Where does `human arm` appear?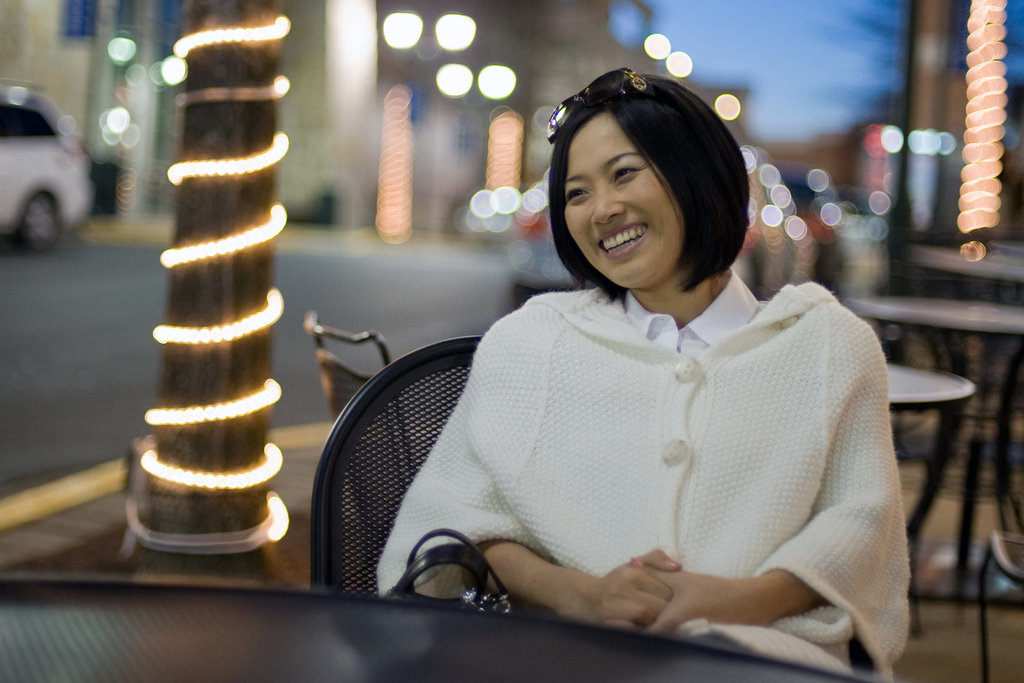
Appears at left=627, top=297, right=906, bottom=638.
